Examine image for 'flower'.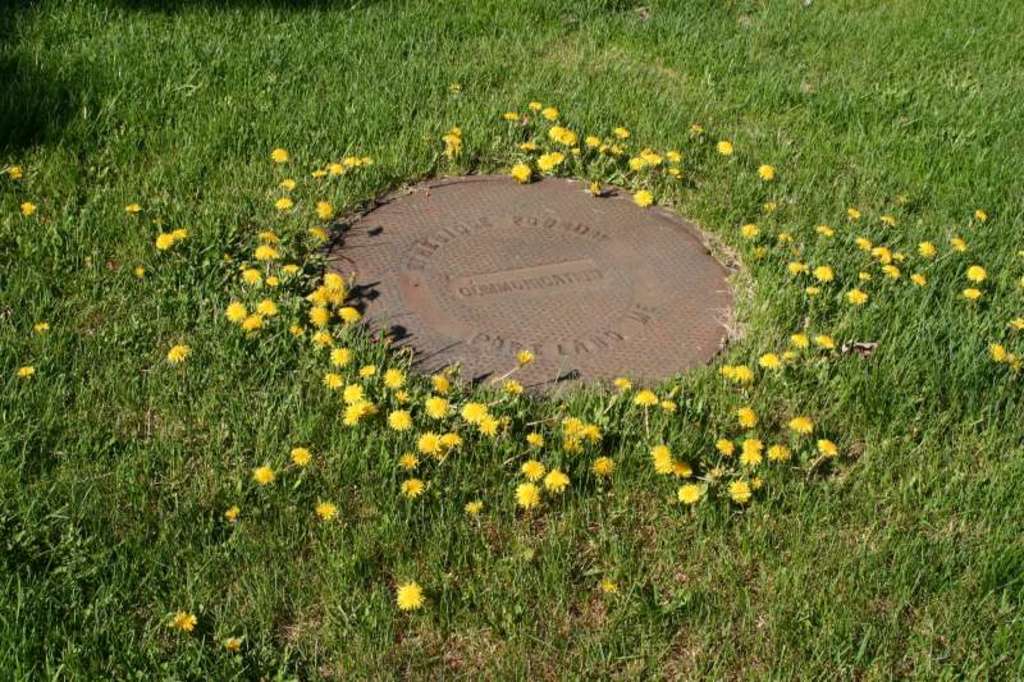
Examination result: <box>791,333,808,352</box>.
